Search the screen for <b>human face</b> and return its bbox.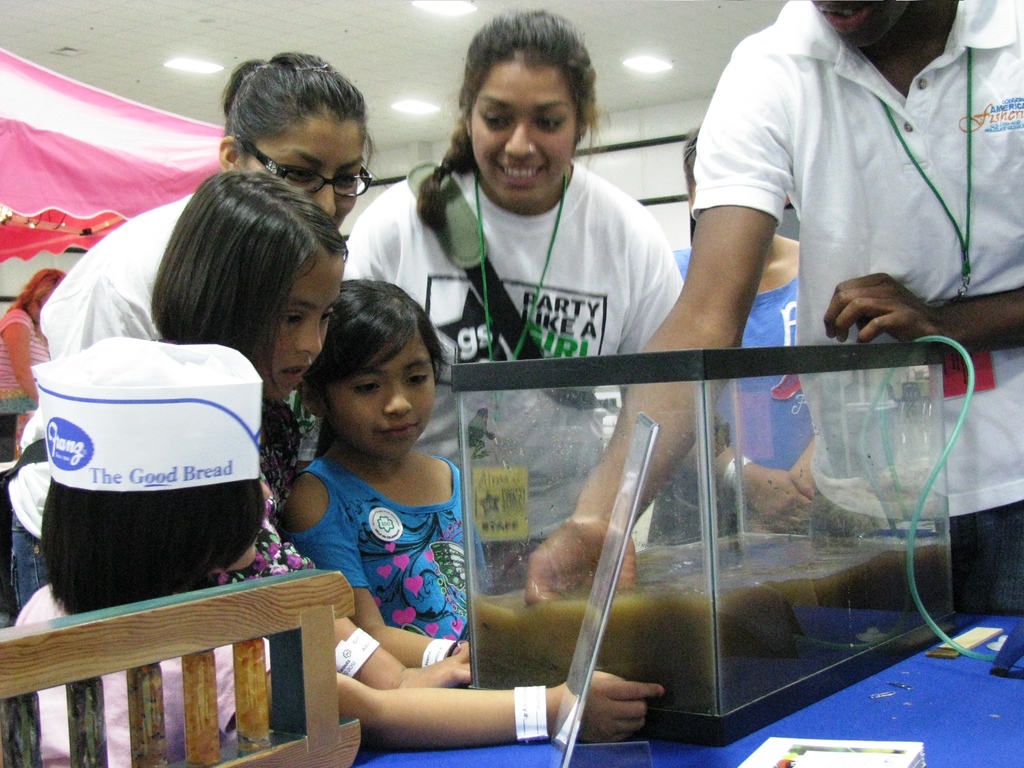
Found: select_region(332, 328, 432, 464).
